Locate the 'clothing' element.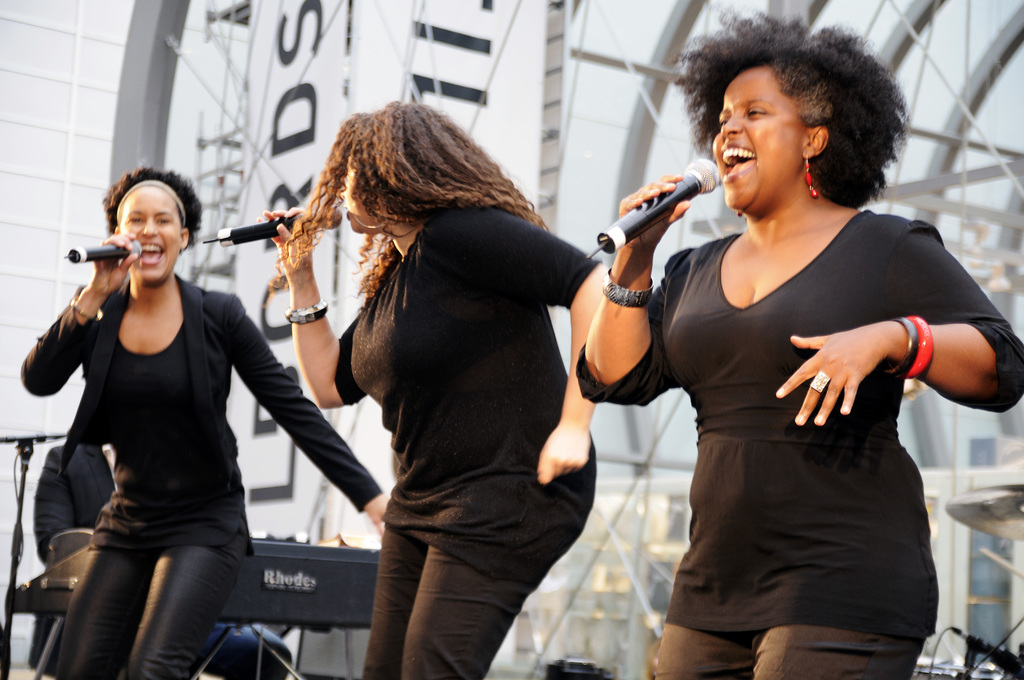
Element bbox: [x1=32, y1=442, x2=116, y2=667].
